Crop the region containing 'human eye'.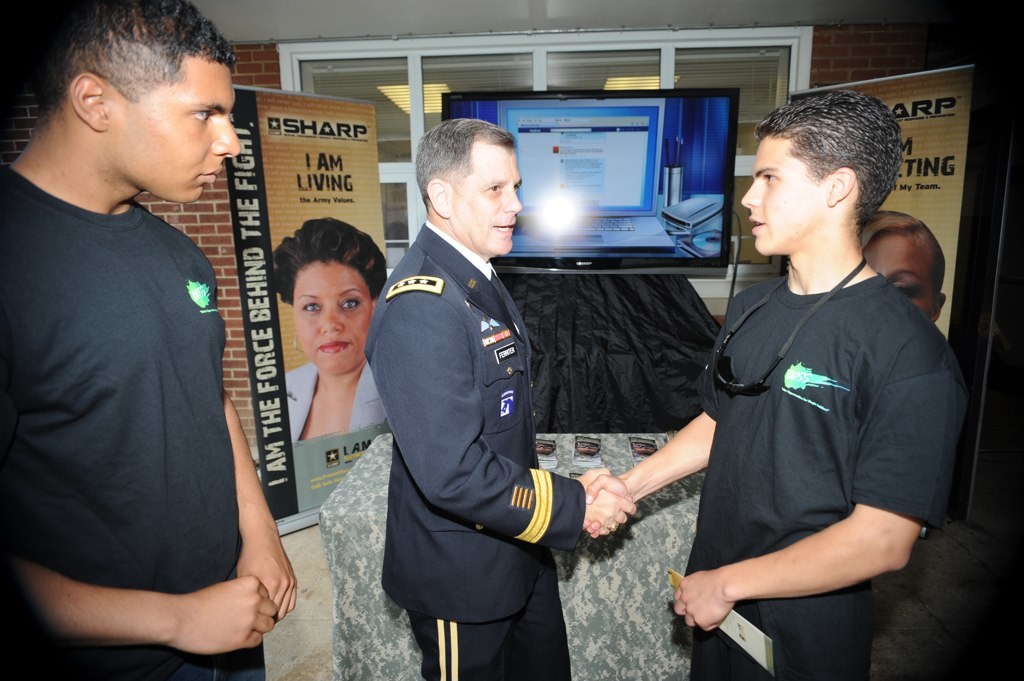
Crop region: locate(338, 292, 362, 312).
